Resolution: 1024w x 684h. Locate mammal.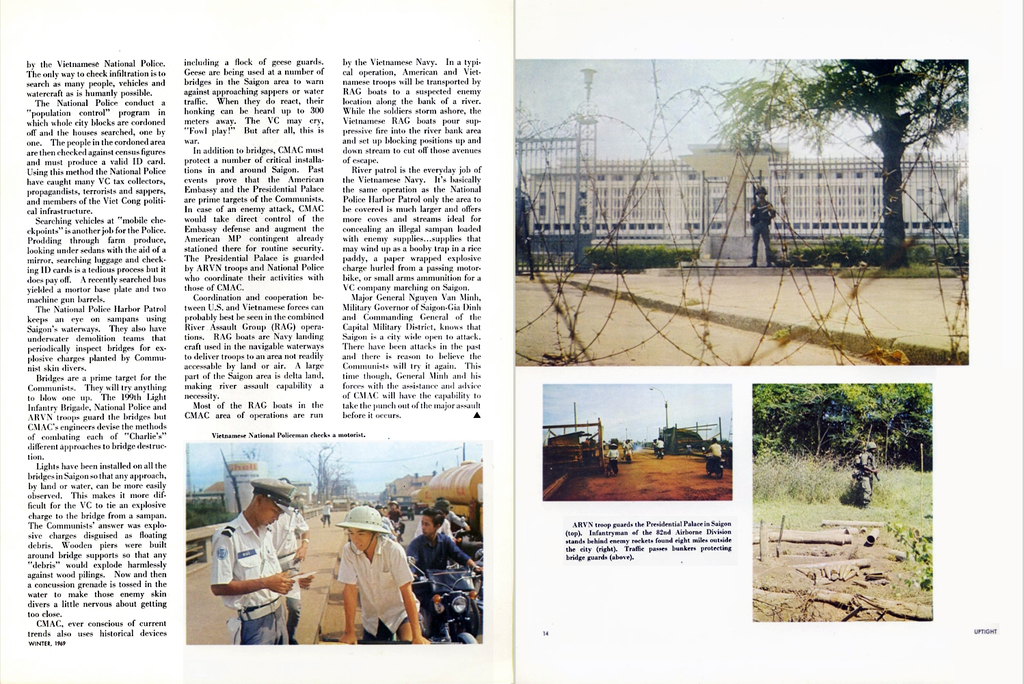
x1=397 y1=507 x2=417 y2=545.
